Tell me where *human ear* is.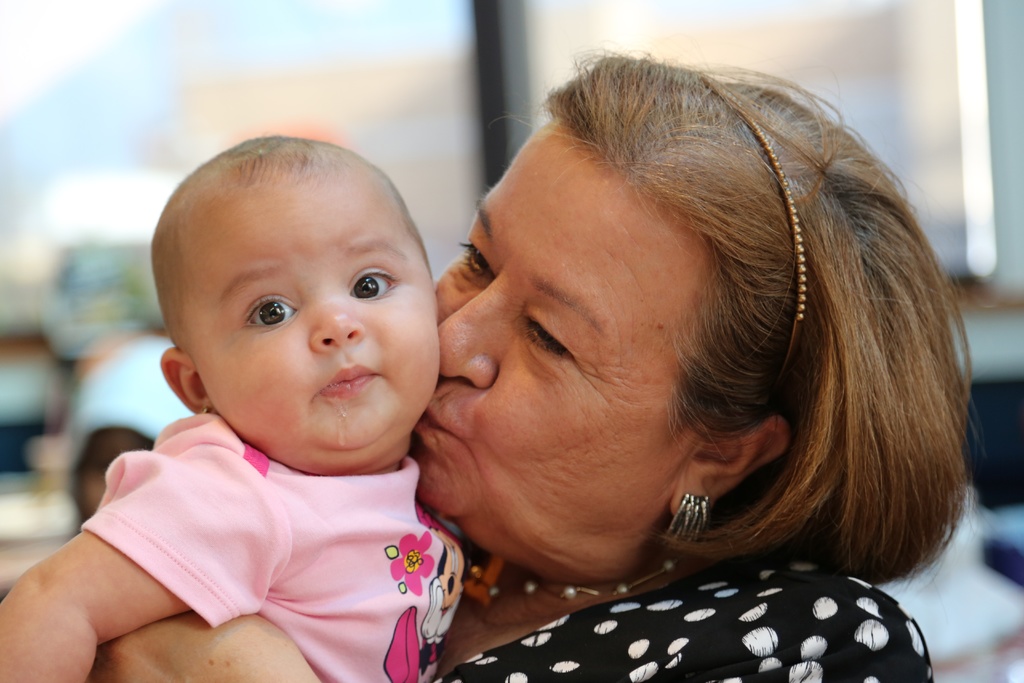
*human ear* is at [157, 343, 215, 411].
